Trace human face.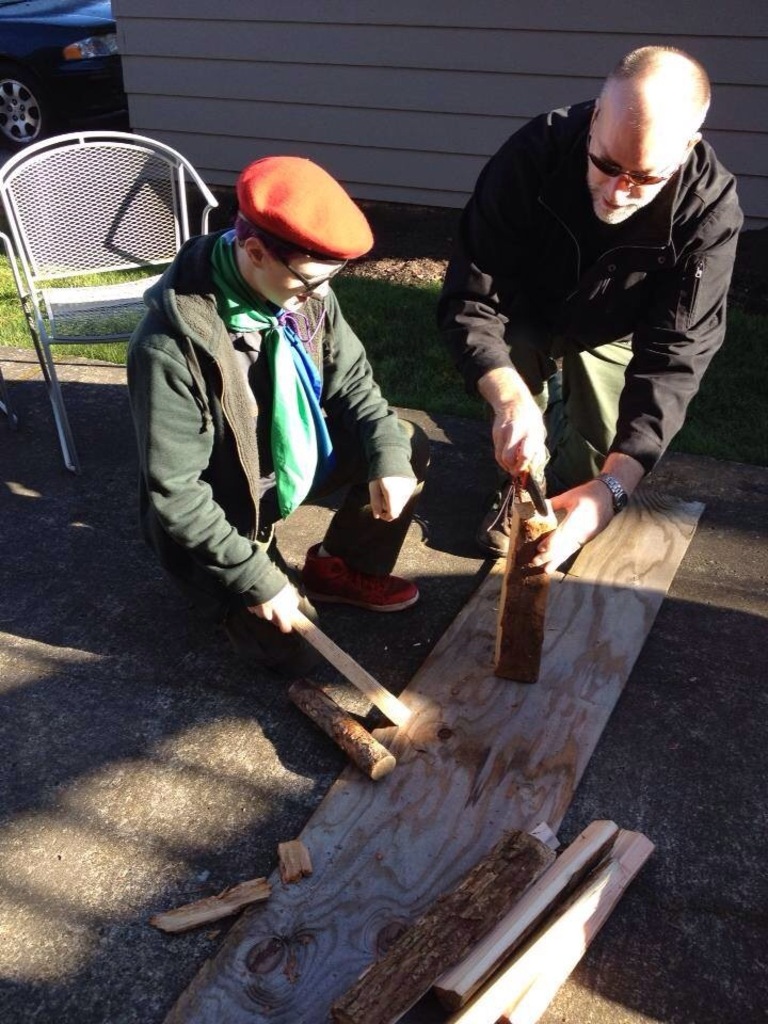
Traced to 255,258,338,317.
